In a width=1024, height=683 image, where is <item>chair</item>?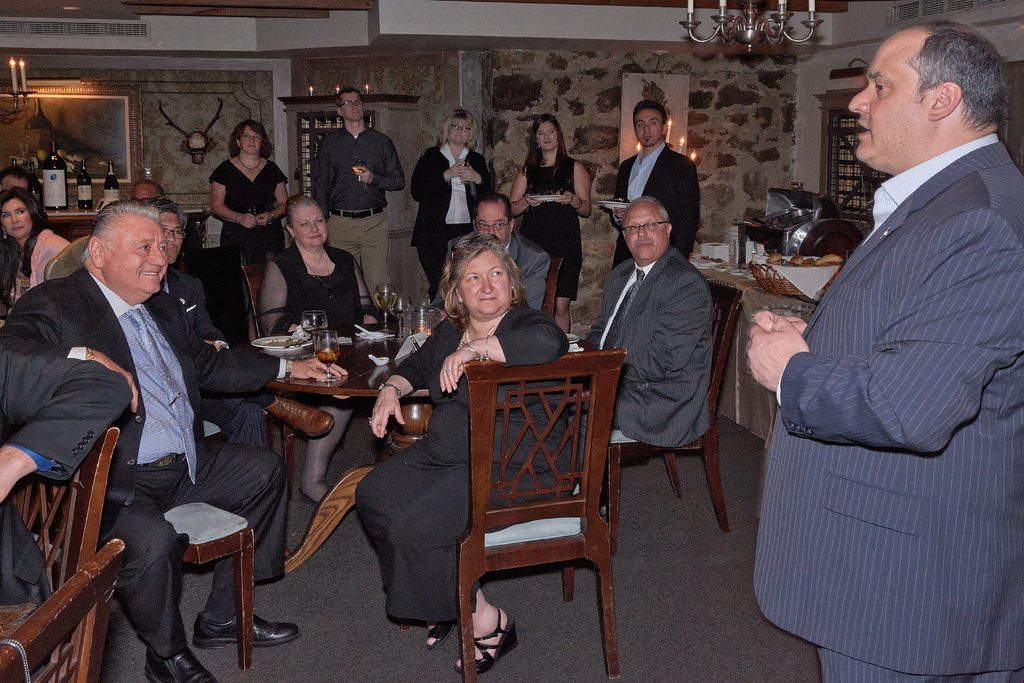
<bbox>42, 238, 85, 287</bbox>.
